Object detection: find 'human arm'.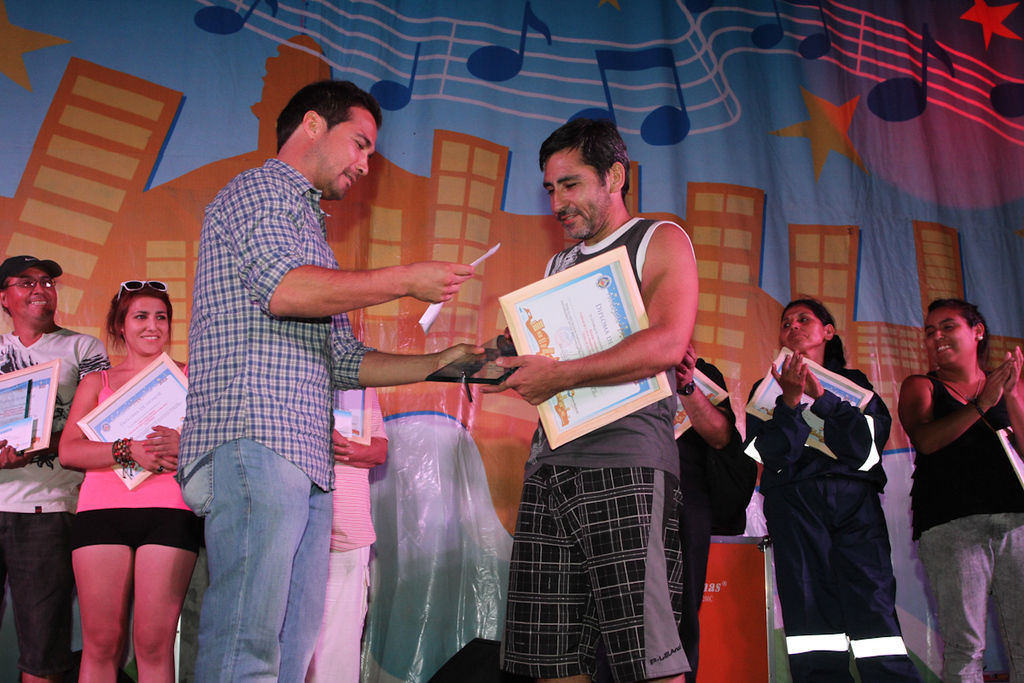
box=[0, 440, 21, 459].
